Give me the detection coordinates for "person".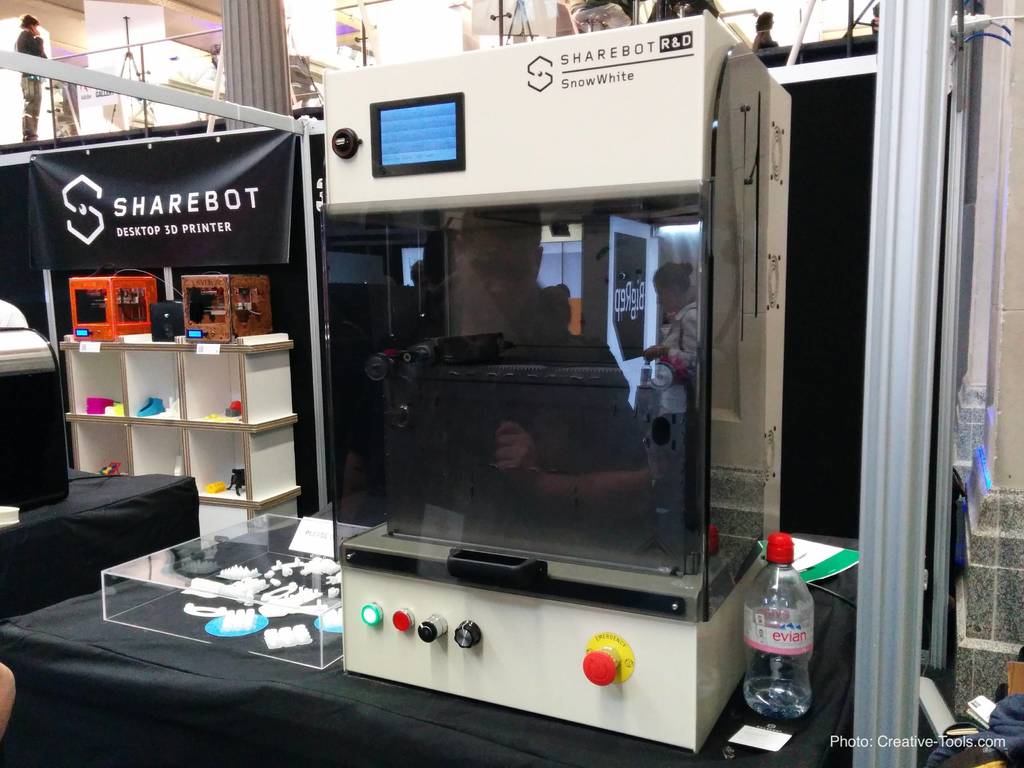
<bbox>748, 8, 778, 50</bbox>.
